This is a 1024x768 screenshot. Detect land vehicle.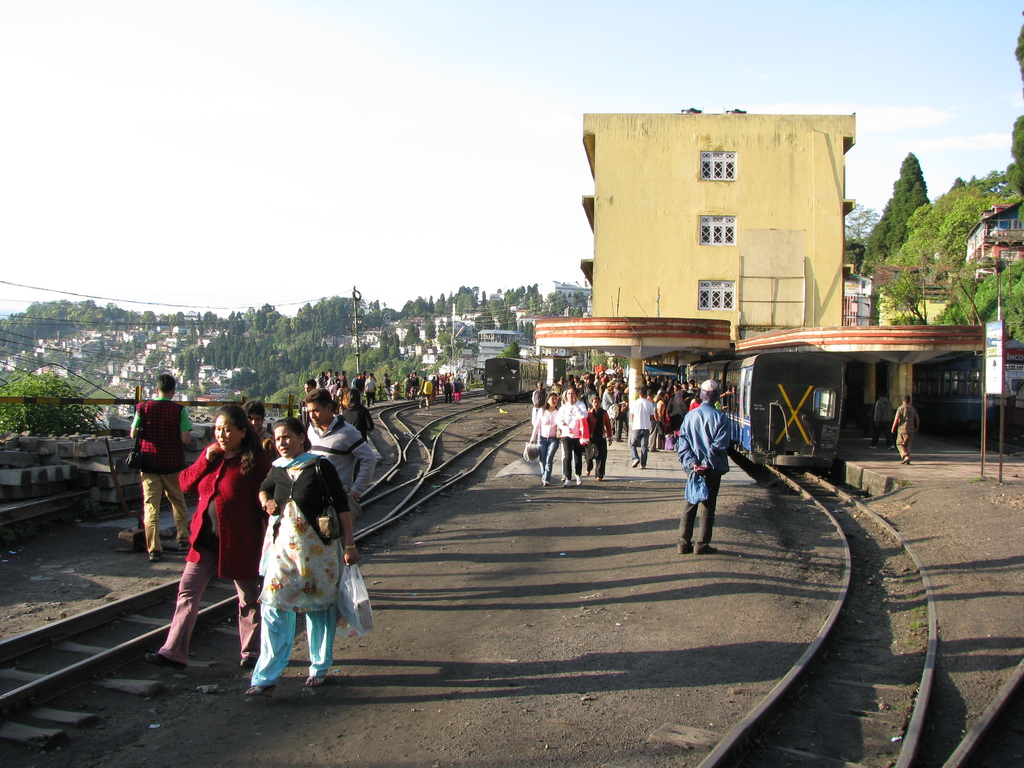
bbox=(911, 336, 1023, 447).
